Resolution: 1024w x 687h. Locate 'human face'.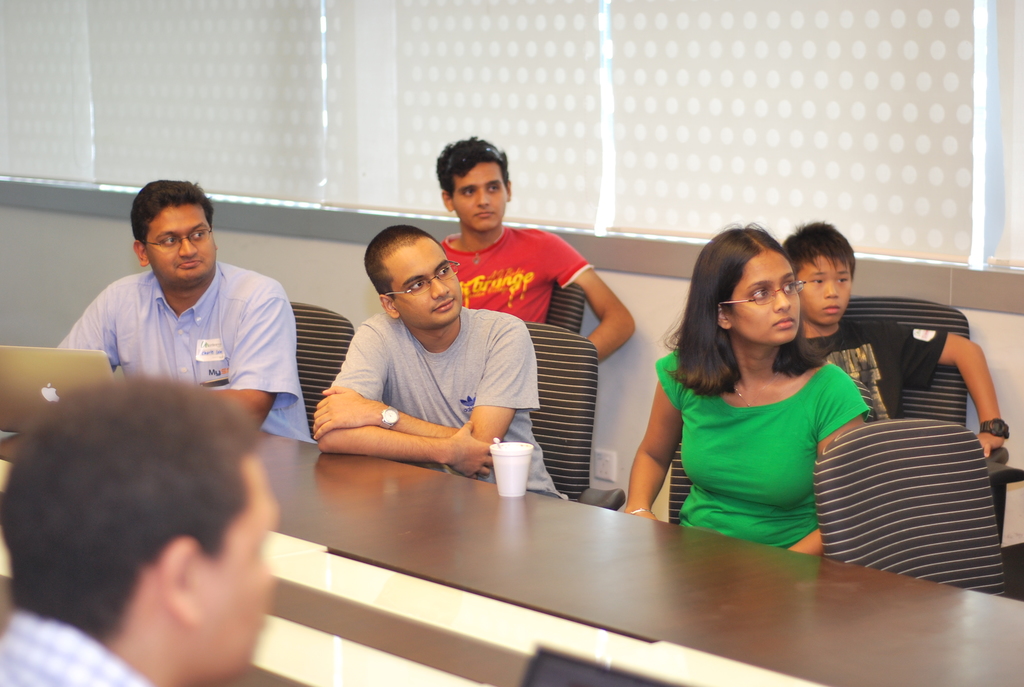
pyautogui.locateOnScreen(143, 206, 217, 279).
